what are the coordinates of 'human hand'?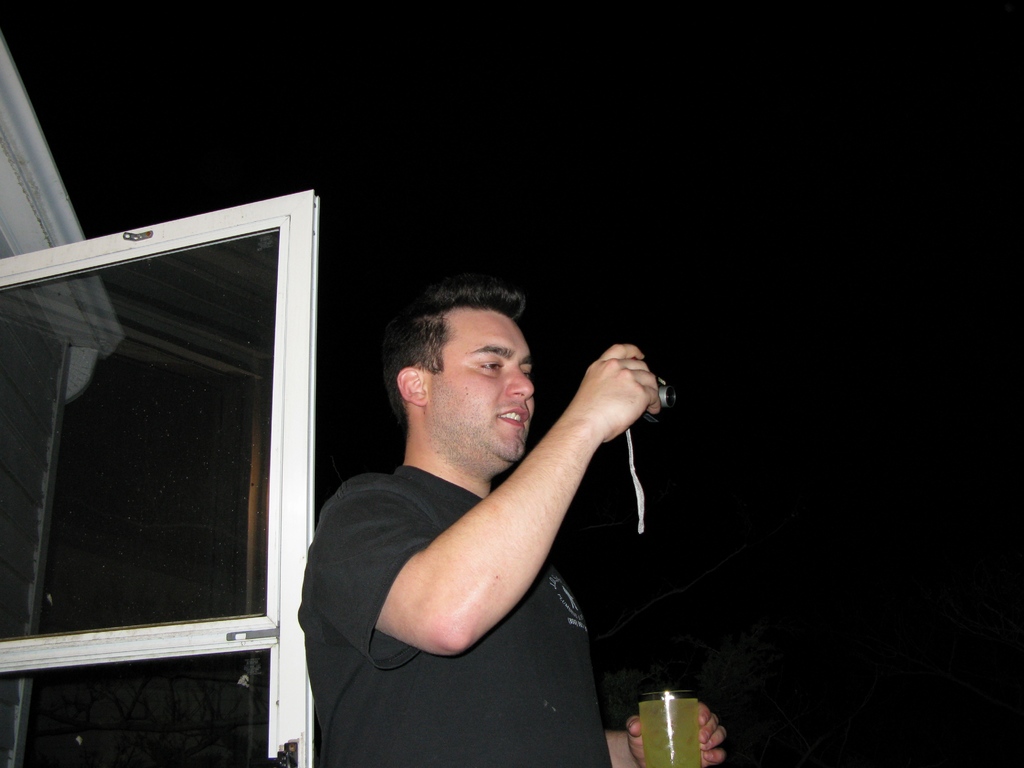
x1=550 y1=356 x2=668 y2=461.
